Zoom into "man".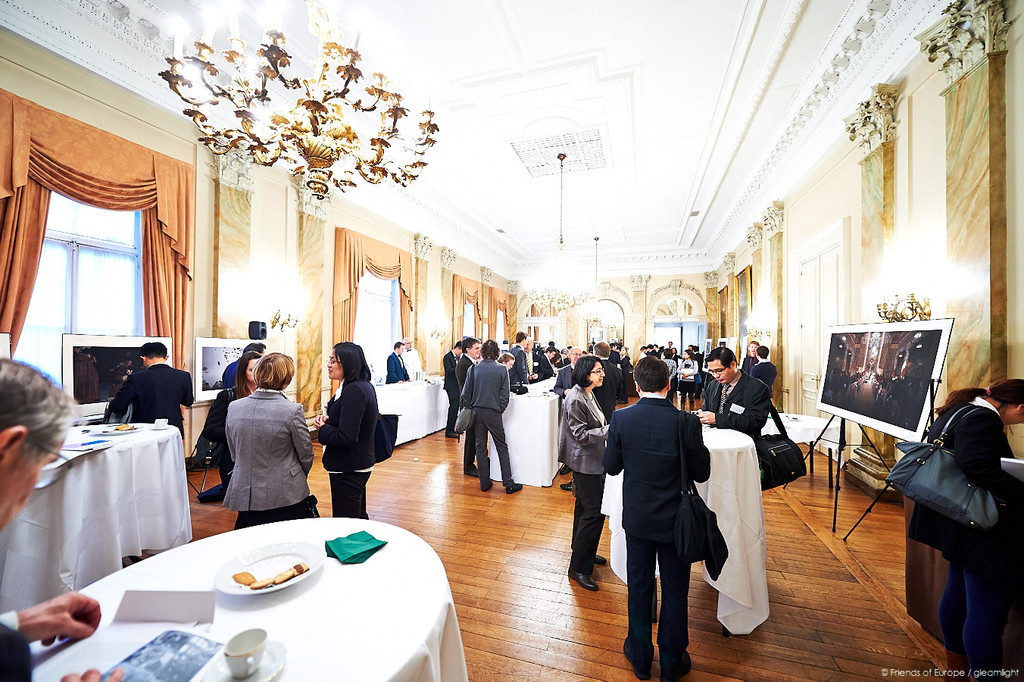
Zoom target: {"x1": 604, "y1": 355, "x2": 694, "y2": 681}.
